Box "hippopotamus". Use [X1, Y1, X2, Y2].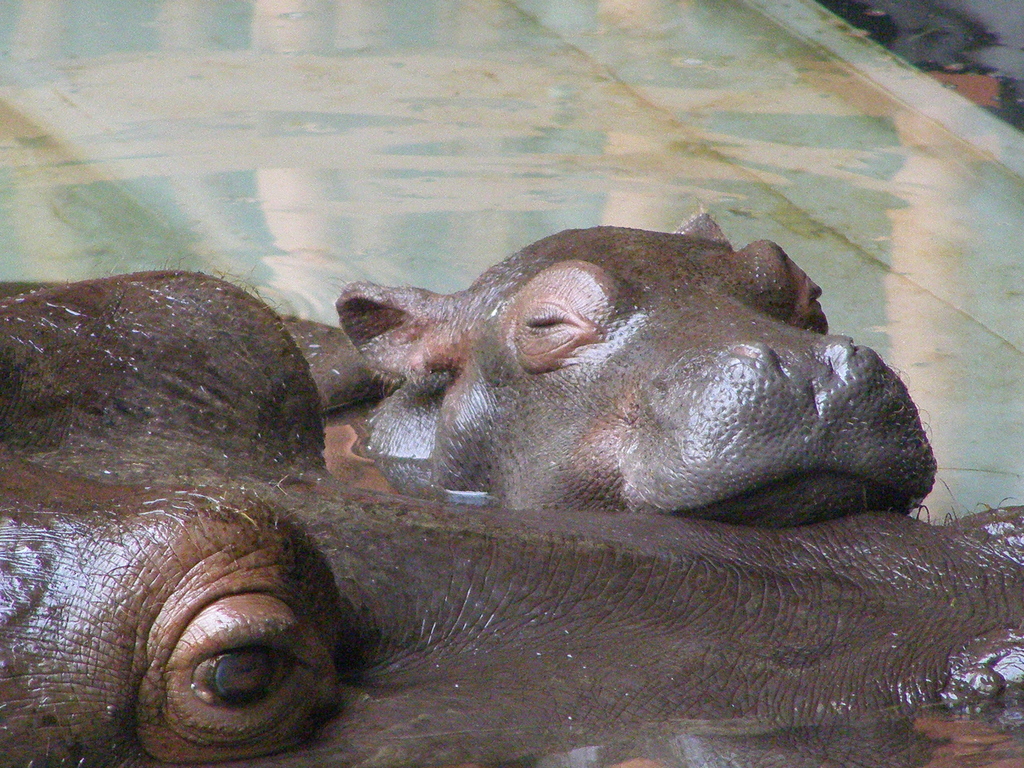
[280, 208, 940, 529].
